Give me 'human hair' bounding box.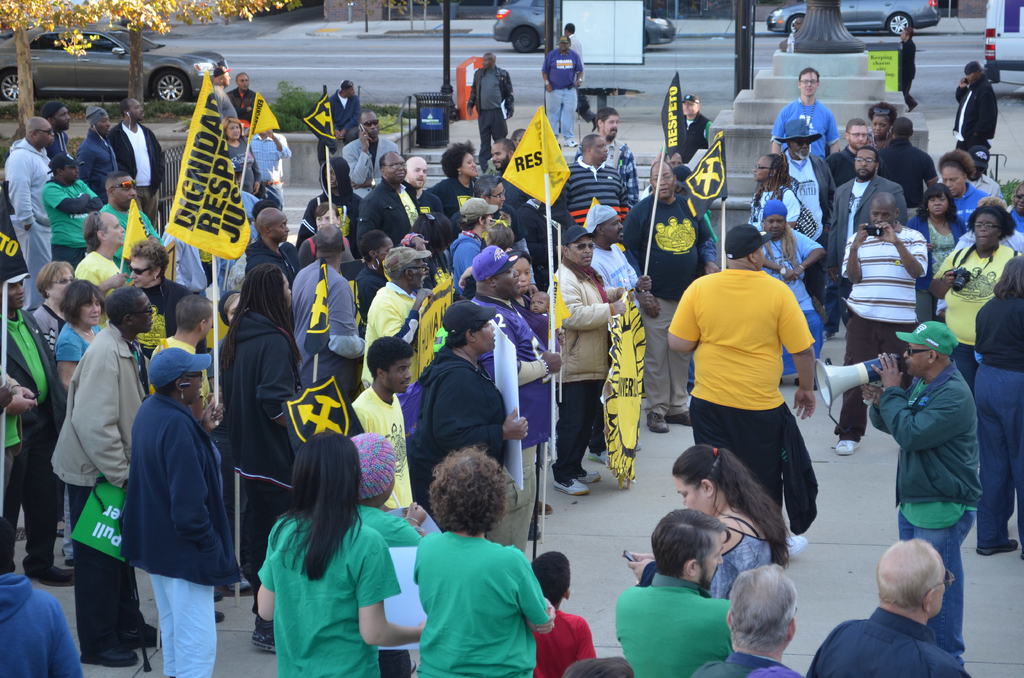
rect(175, 292, 207, 331).
